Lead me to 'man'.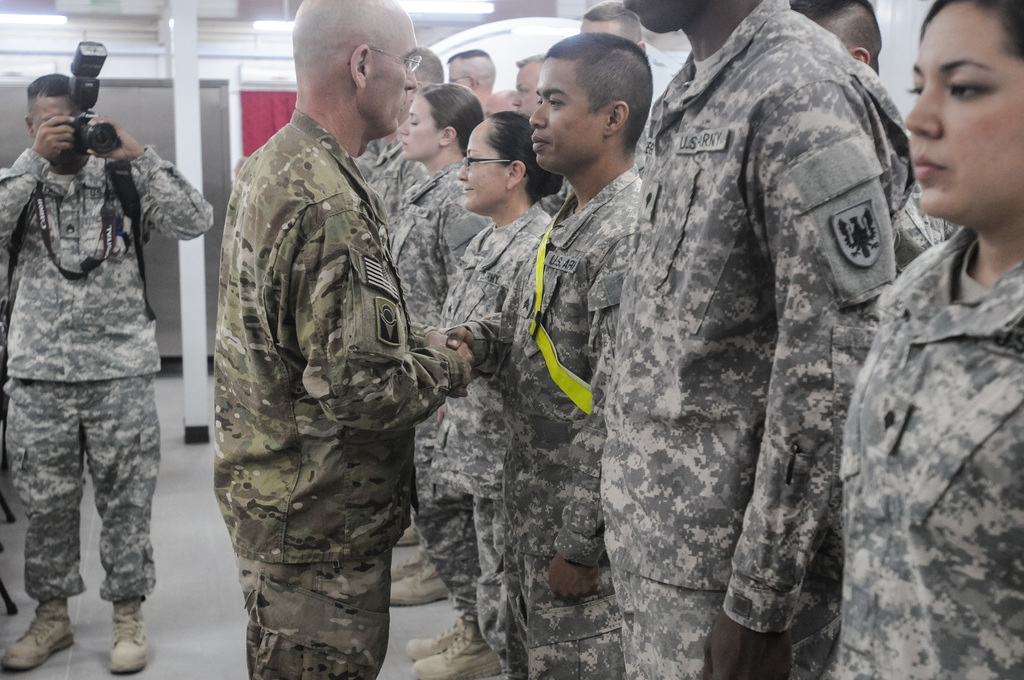
Lead to <box>440,35,645,679</box>.
